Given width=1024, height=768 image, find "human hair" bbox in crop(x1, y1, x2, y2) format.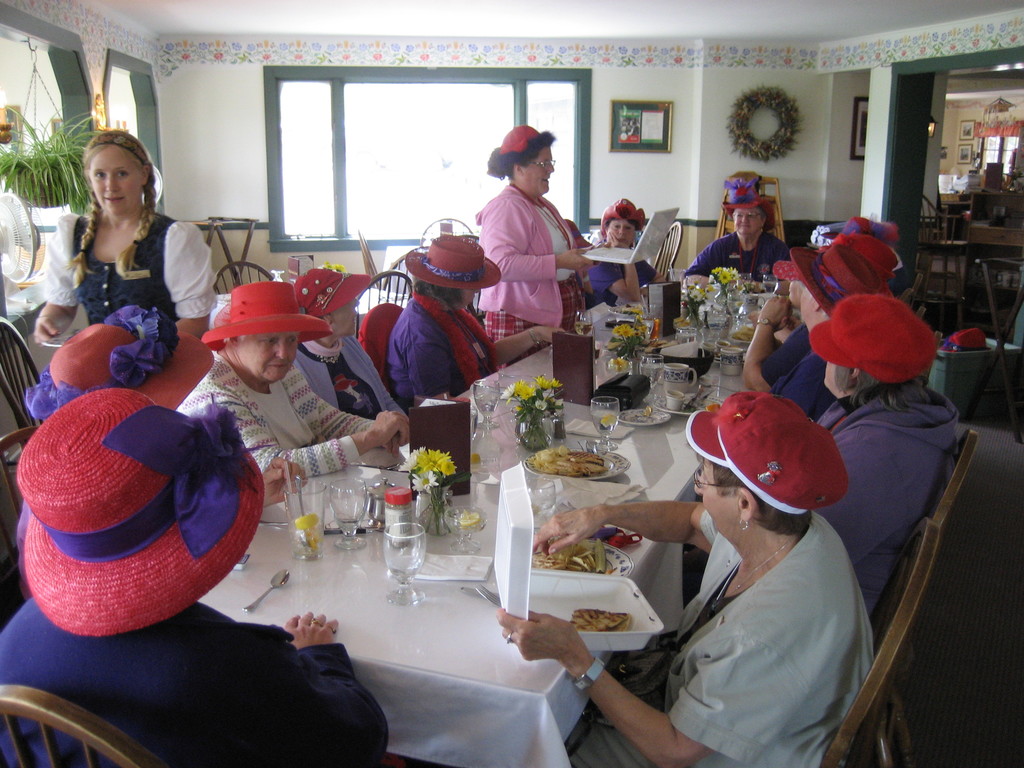
crop(65, 123, 153, 262).
